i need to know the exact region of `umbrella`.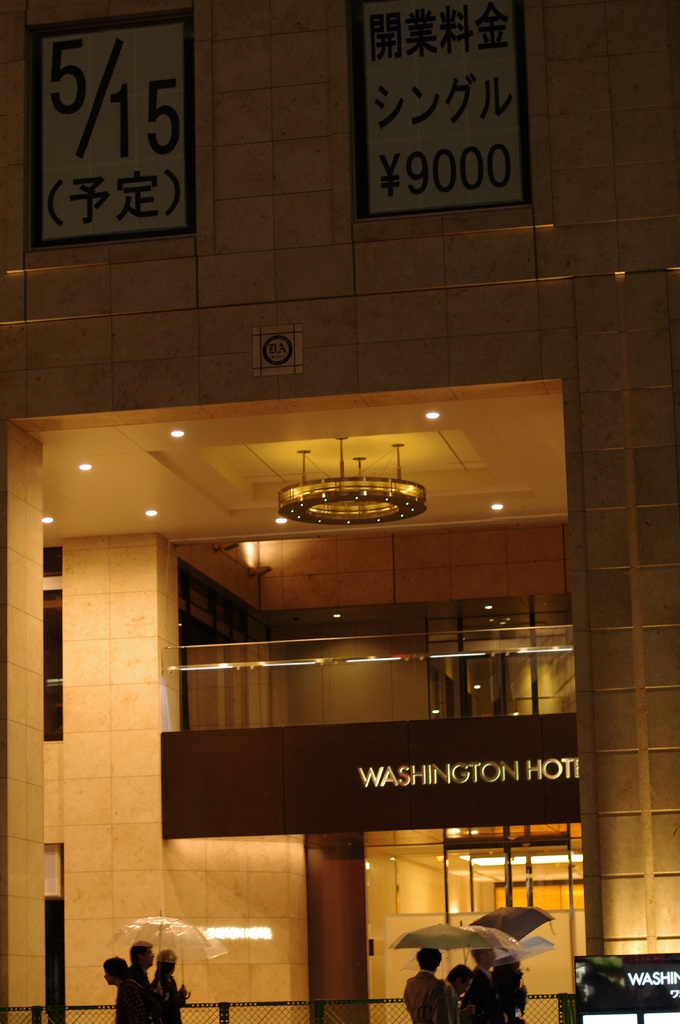
Region: bbox(390, 921, 491, 952).
